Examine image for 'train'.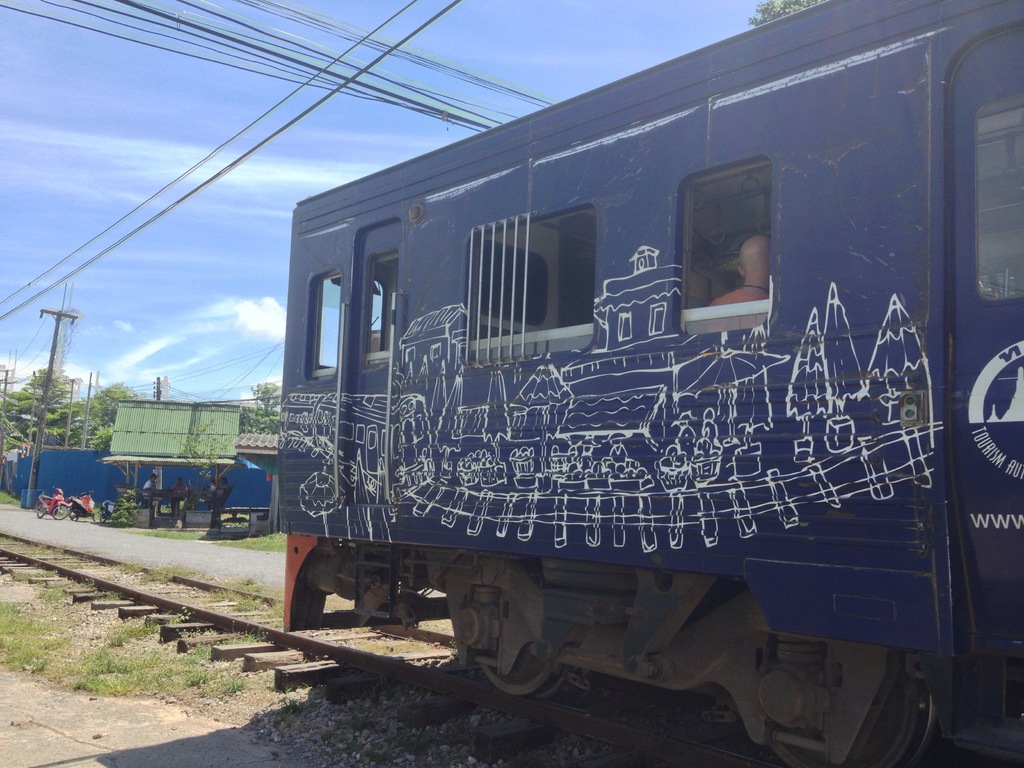
Examination result: detection(279, 0, 1023, 767).
